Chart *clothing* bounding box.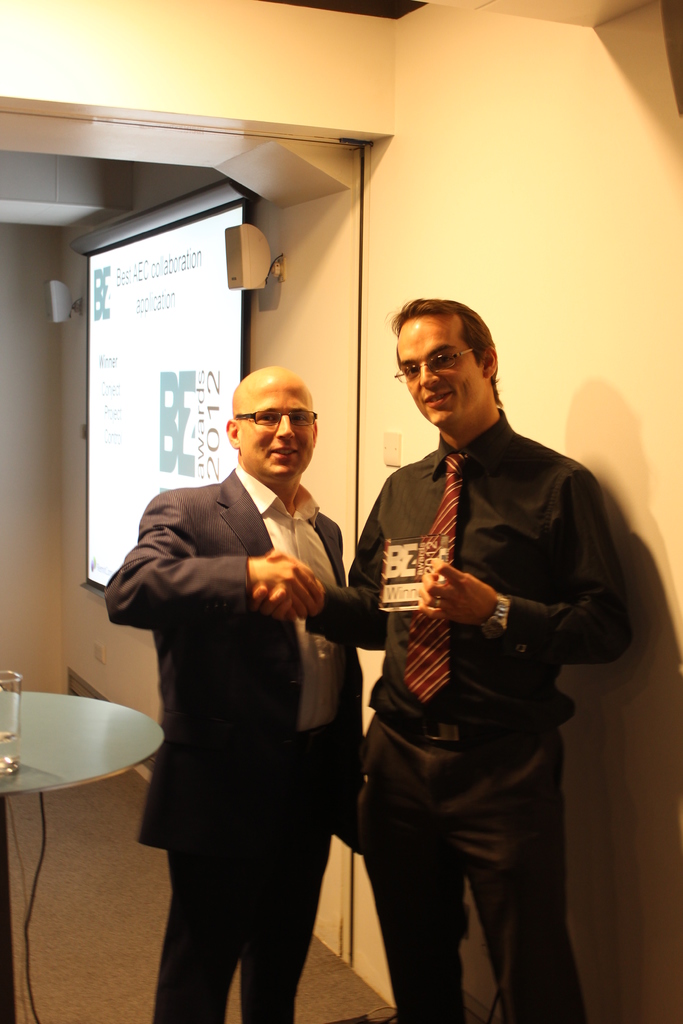
Charted: <region>107, 468, 363, 1023</region>.
